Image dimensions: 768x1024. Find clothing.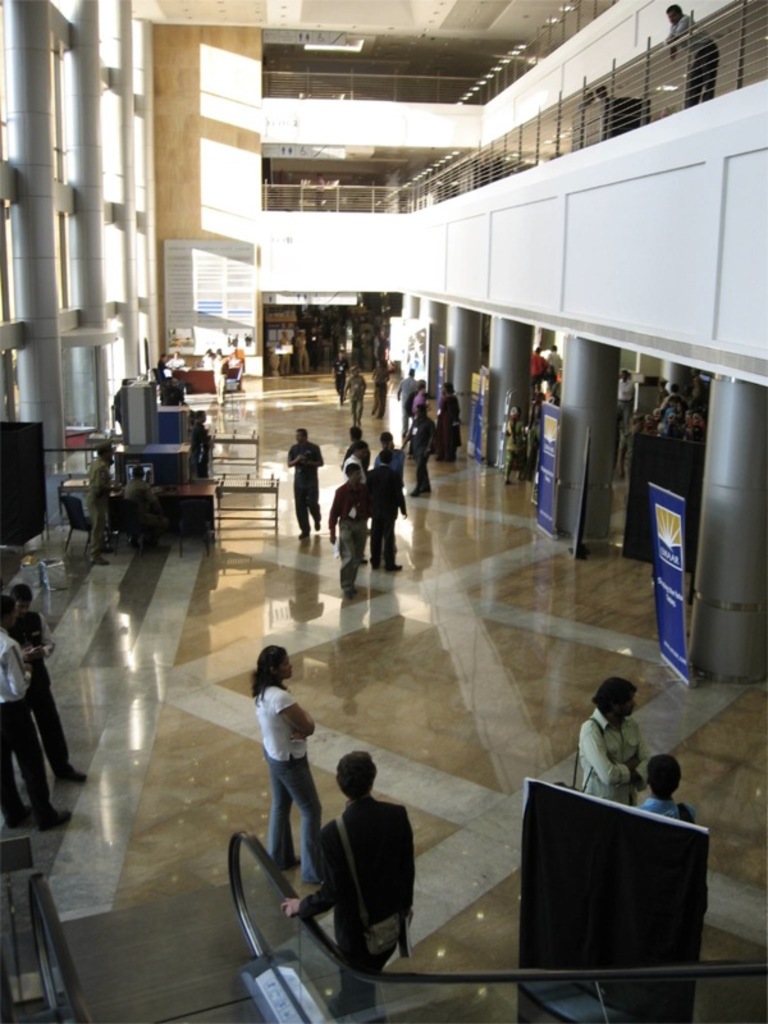
[x1=83, y1=453, x2=111, y2=564].
